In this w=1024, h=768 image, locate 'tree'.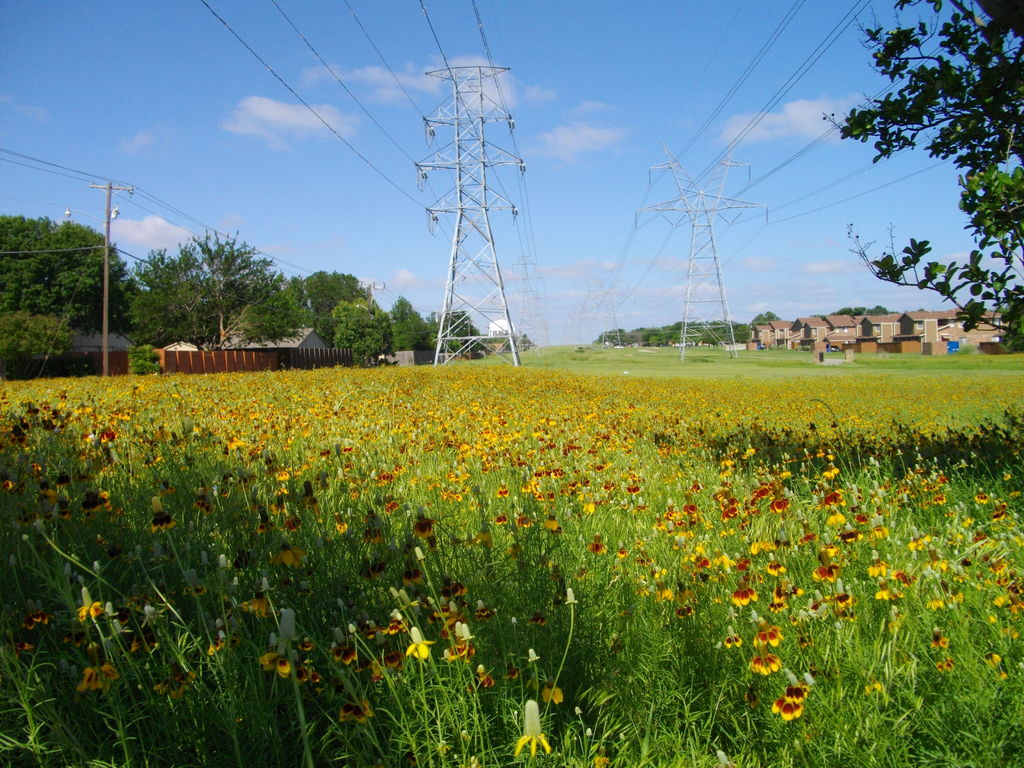
Bounding box: x1=317 y1=292 x2=403 y2=365.
